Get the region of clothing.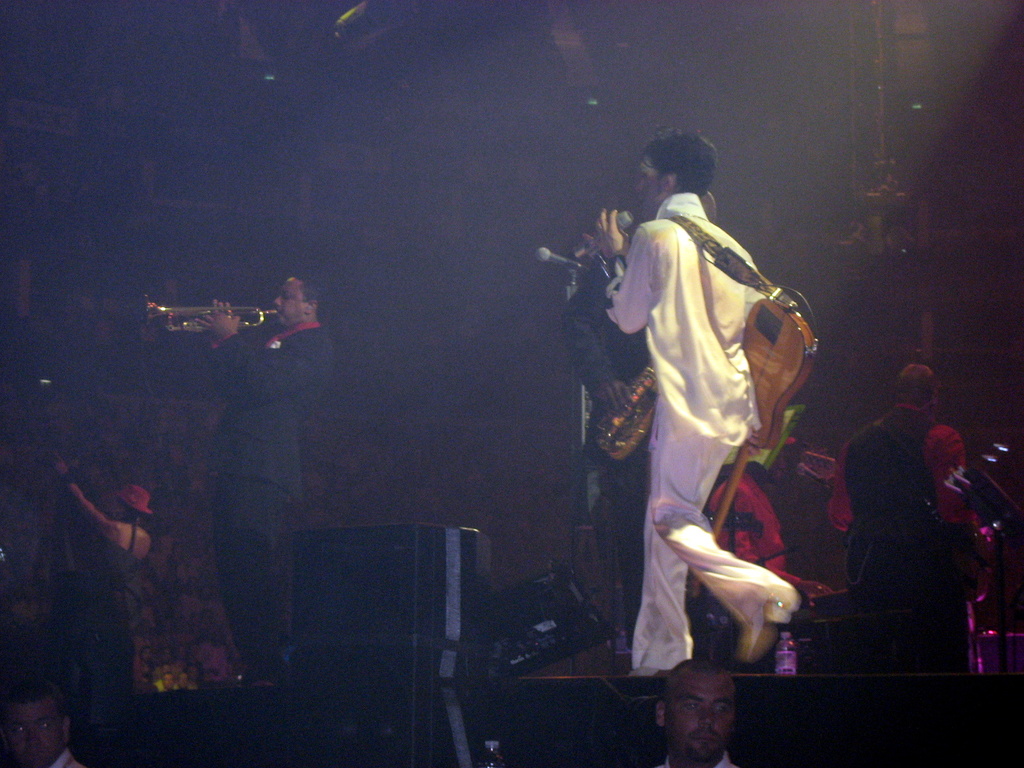
pyautogui.locateOnScreen(88, 538, 143, 696).
